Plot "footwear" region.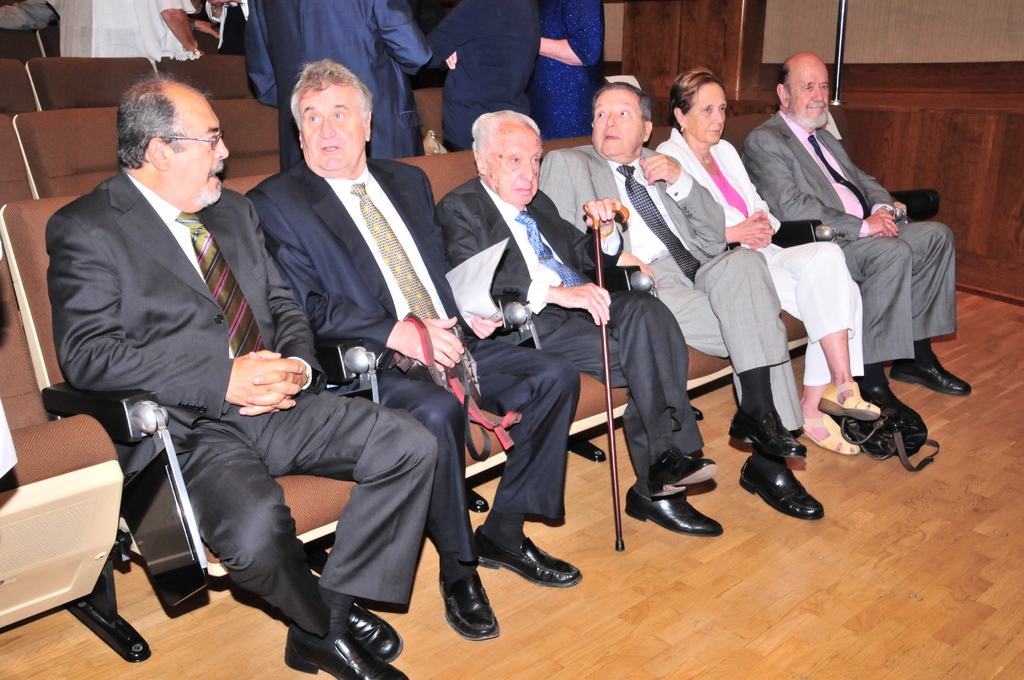
Plotted at 445, 565, 502, 643.
